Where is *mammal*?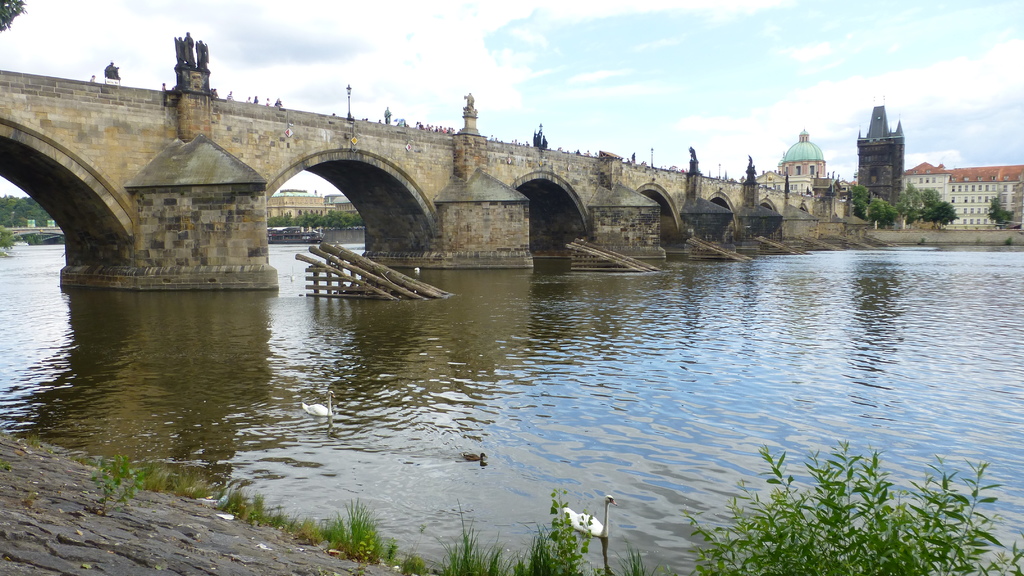
region(474, 108, 476, 113).
